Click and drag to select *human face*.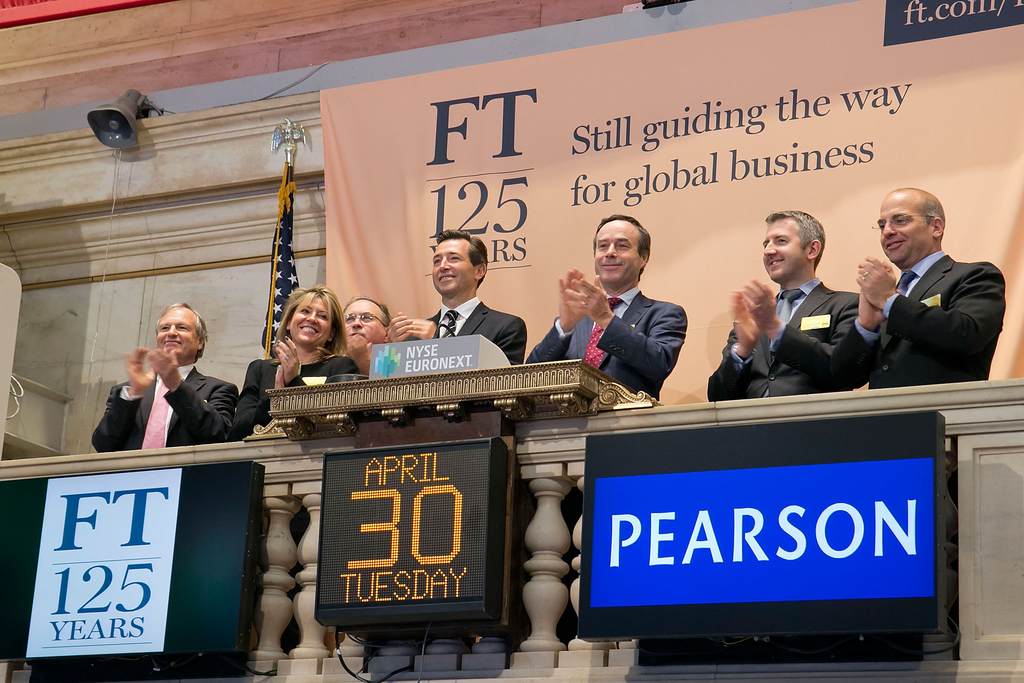
Selection: (left=877, top=192, right=933, bottom=263).
